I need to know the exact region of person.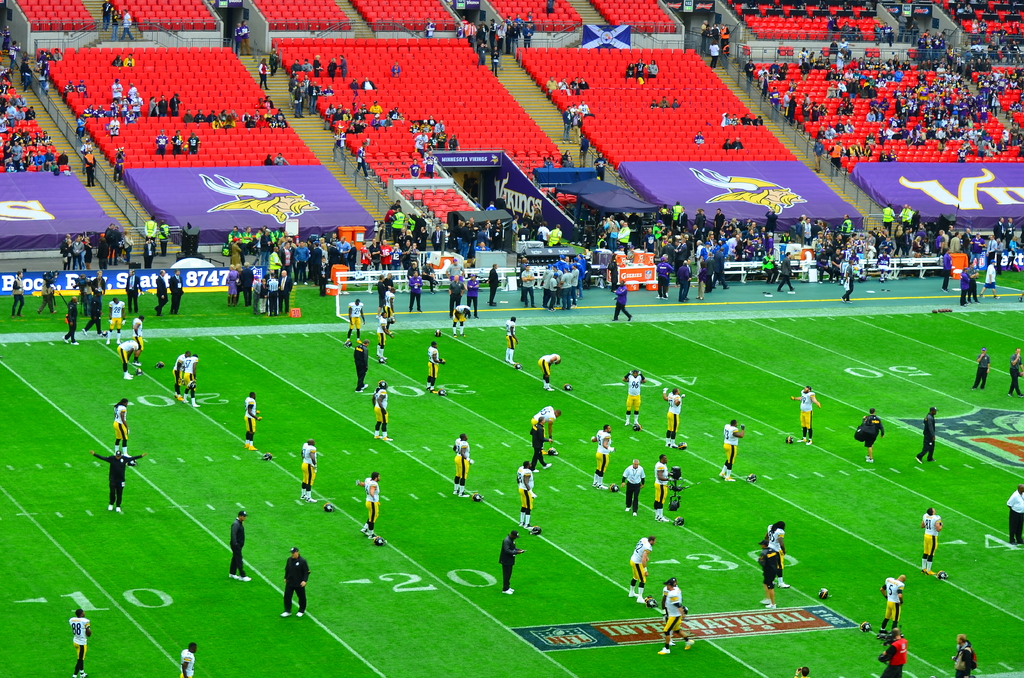
Region: 428/152/433/176.
